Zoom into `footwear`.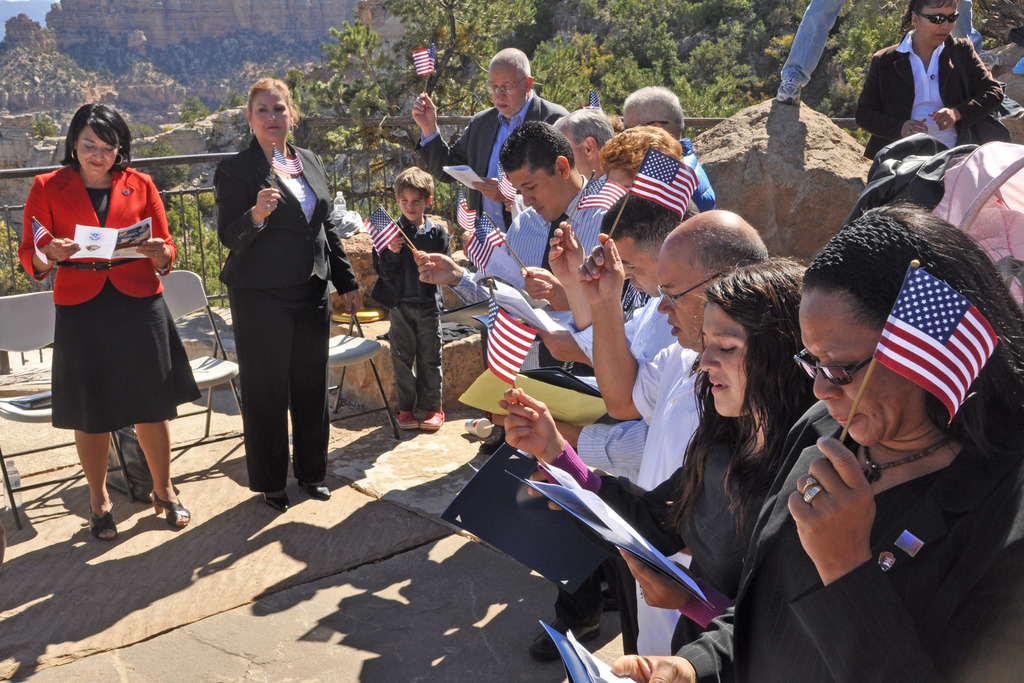
Zoom target: (x1=531, y1=609, x2=604, y2=661).
